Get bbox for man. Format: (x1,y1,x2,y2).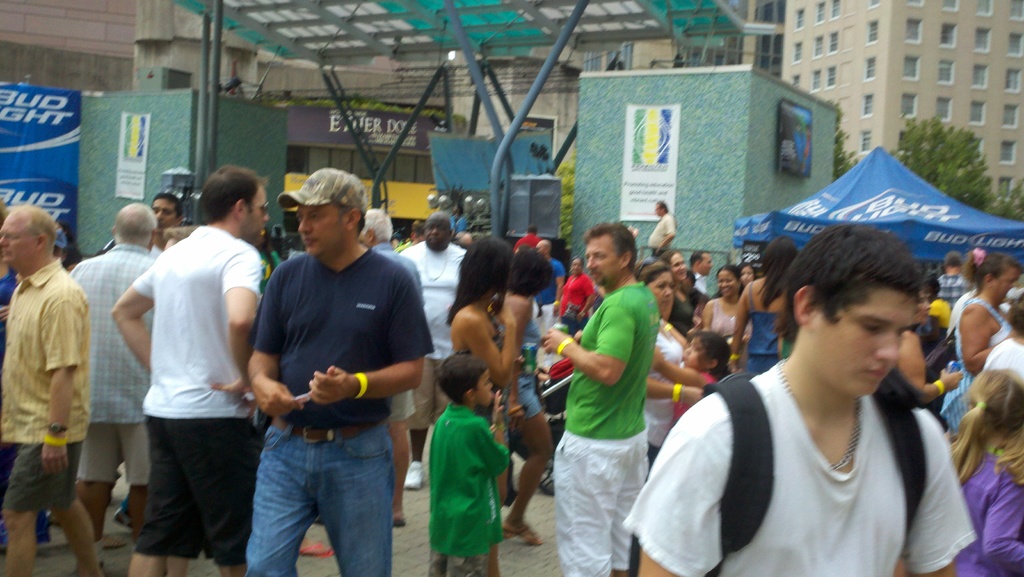
(68,207,157,576).
